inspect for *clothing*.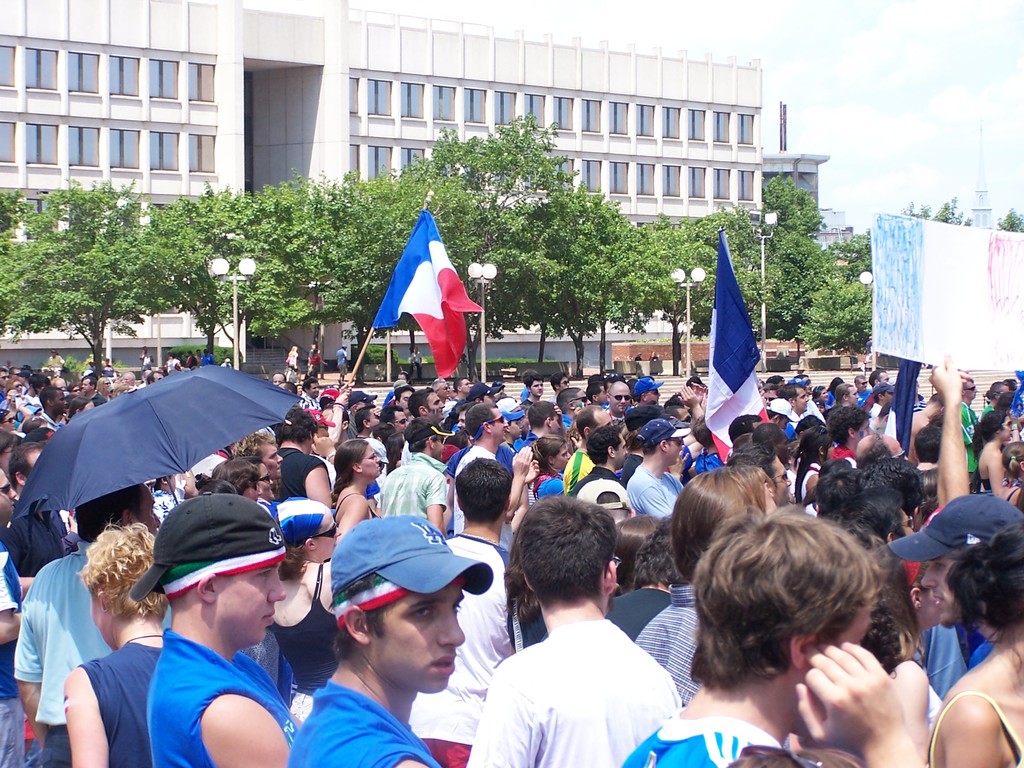
Inspection: 44 356 76 381.
